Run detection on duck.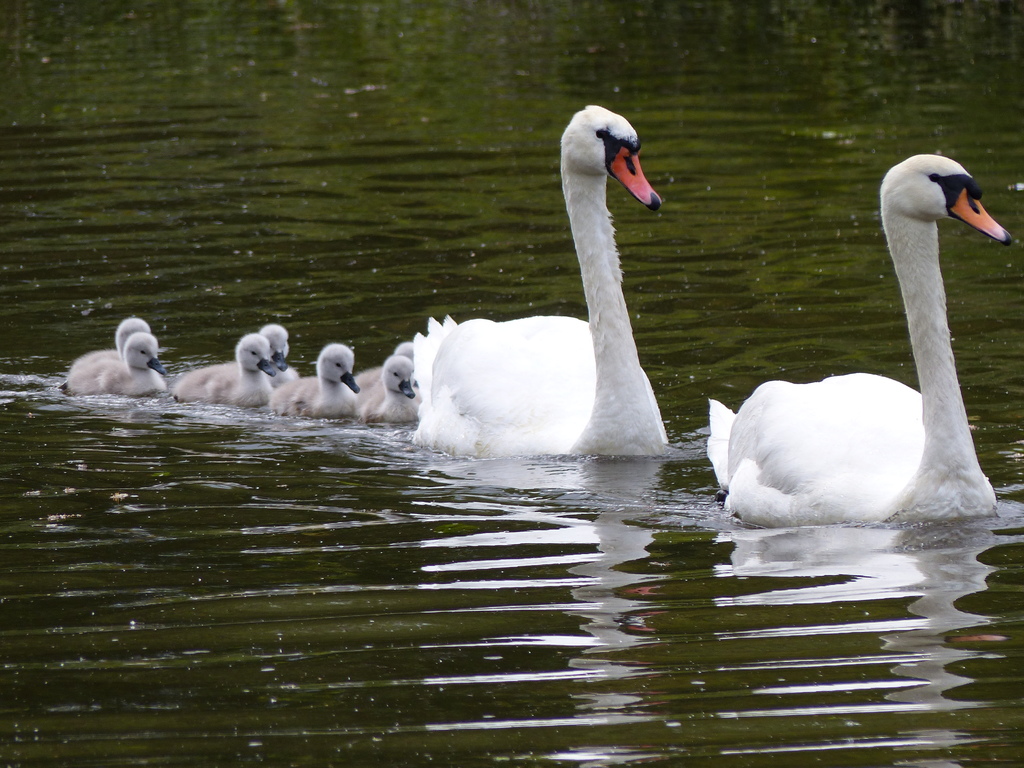
Result: (267,340,366,410).
